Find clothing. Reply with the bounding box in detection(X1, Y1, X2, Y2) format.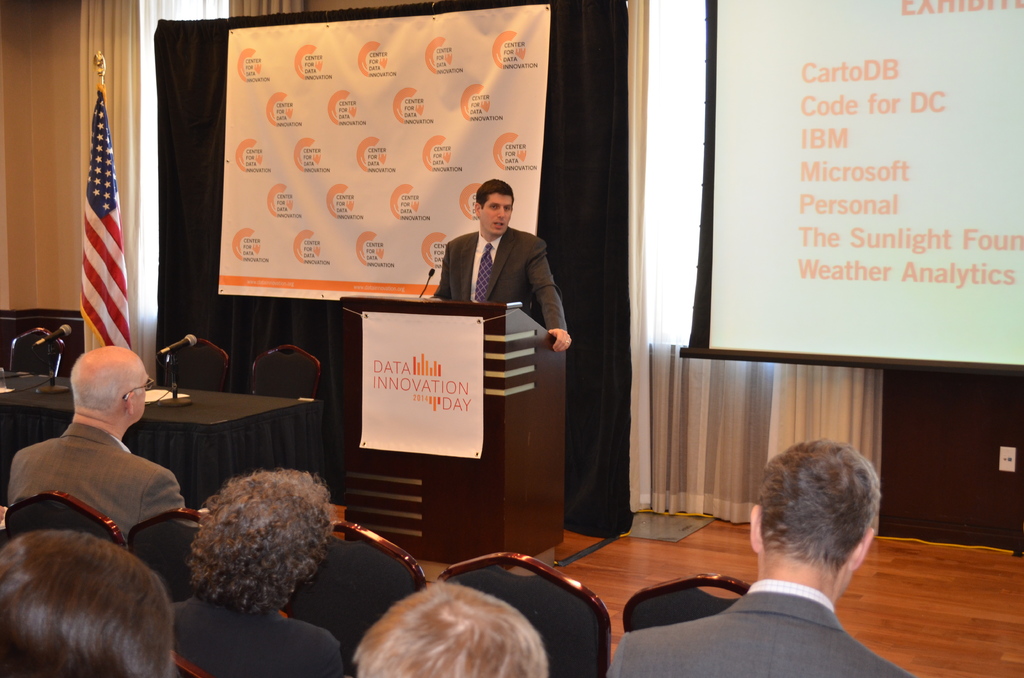
detection(429, 225, 570, 335).
